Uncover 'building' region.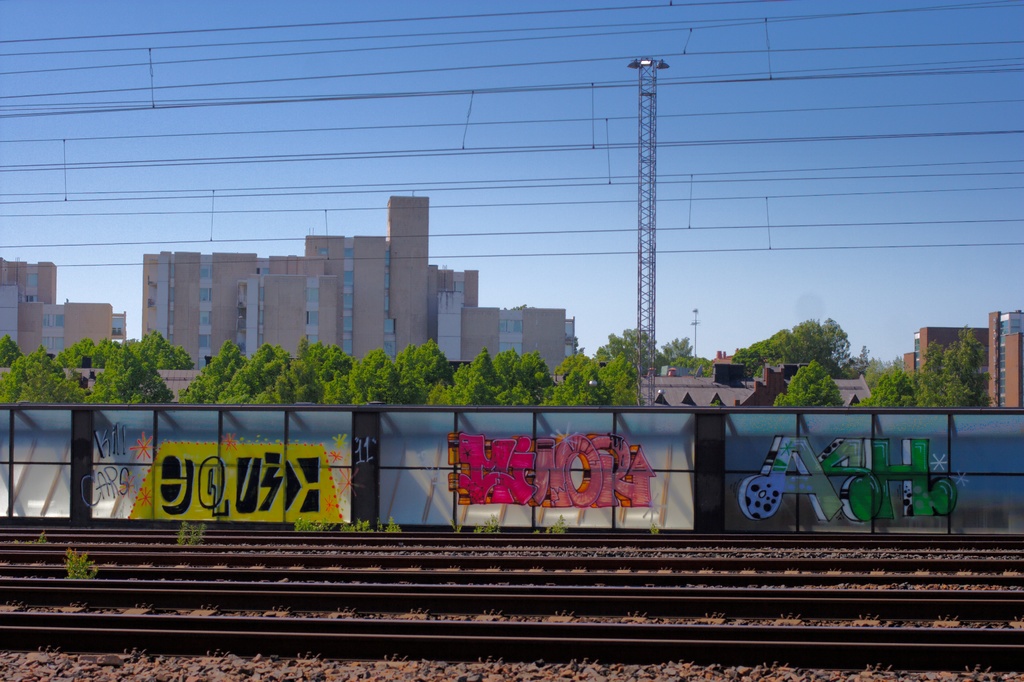
Uncovered: l=898, t=316, r=1023, b=417.
